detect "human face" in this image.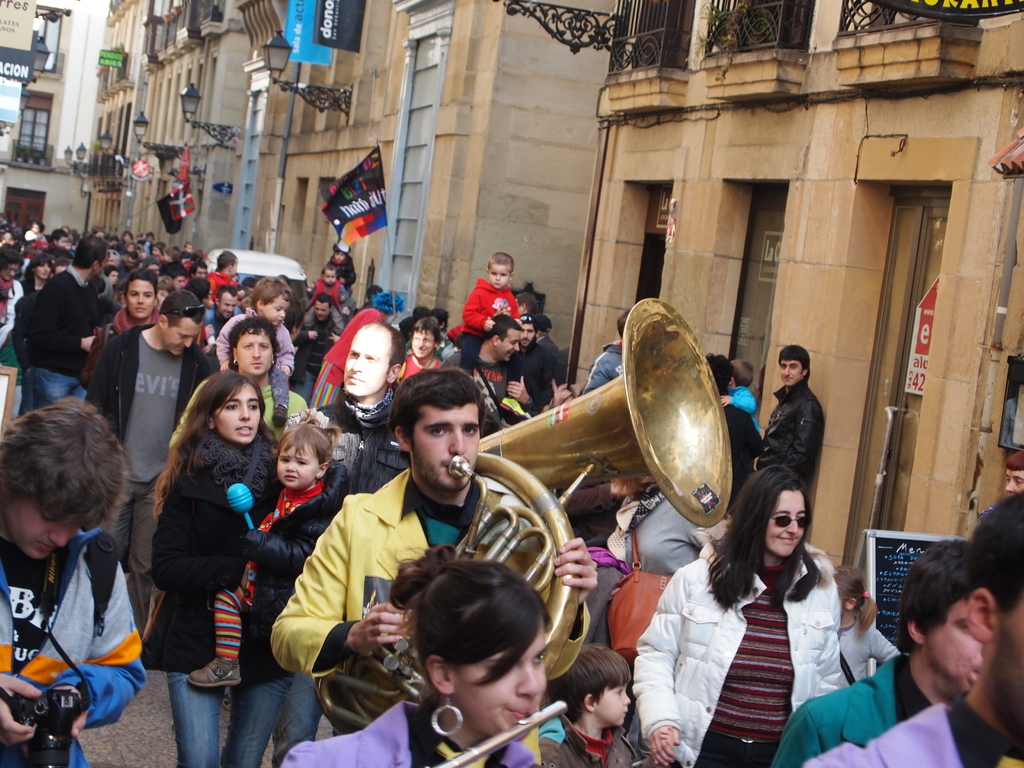
Detection: BBox(413, 405, 480, 492).
